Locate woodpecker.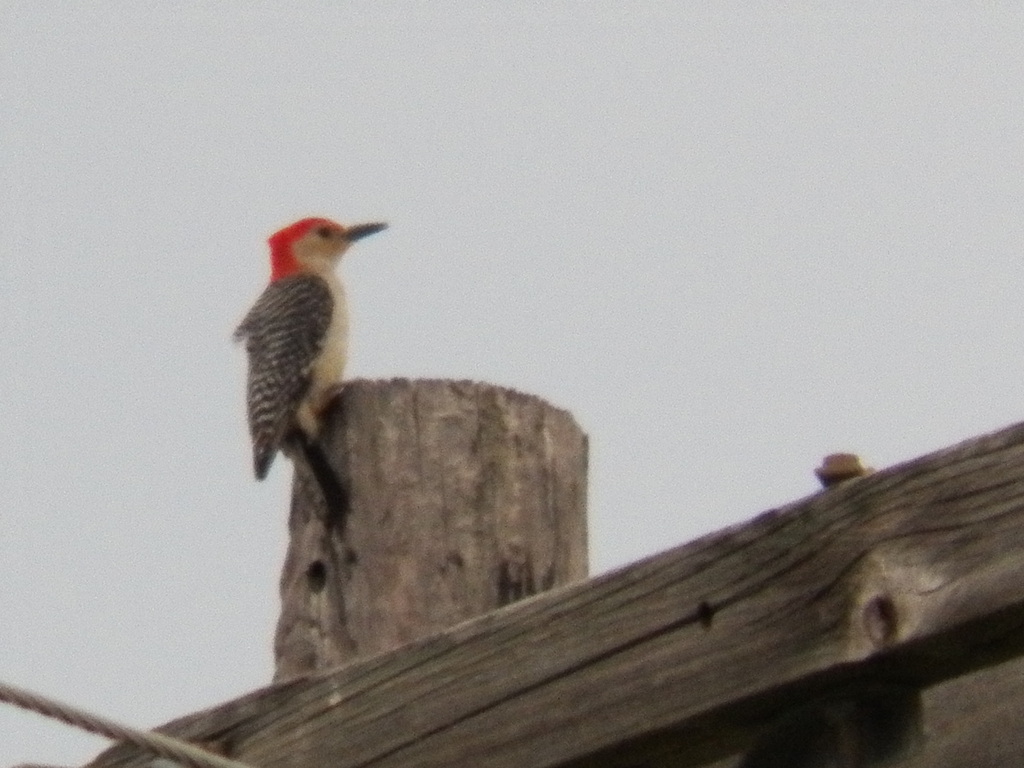
Bounding box: bbox(231, 218, 387, 531).
